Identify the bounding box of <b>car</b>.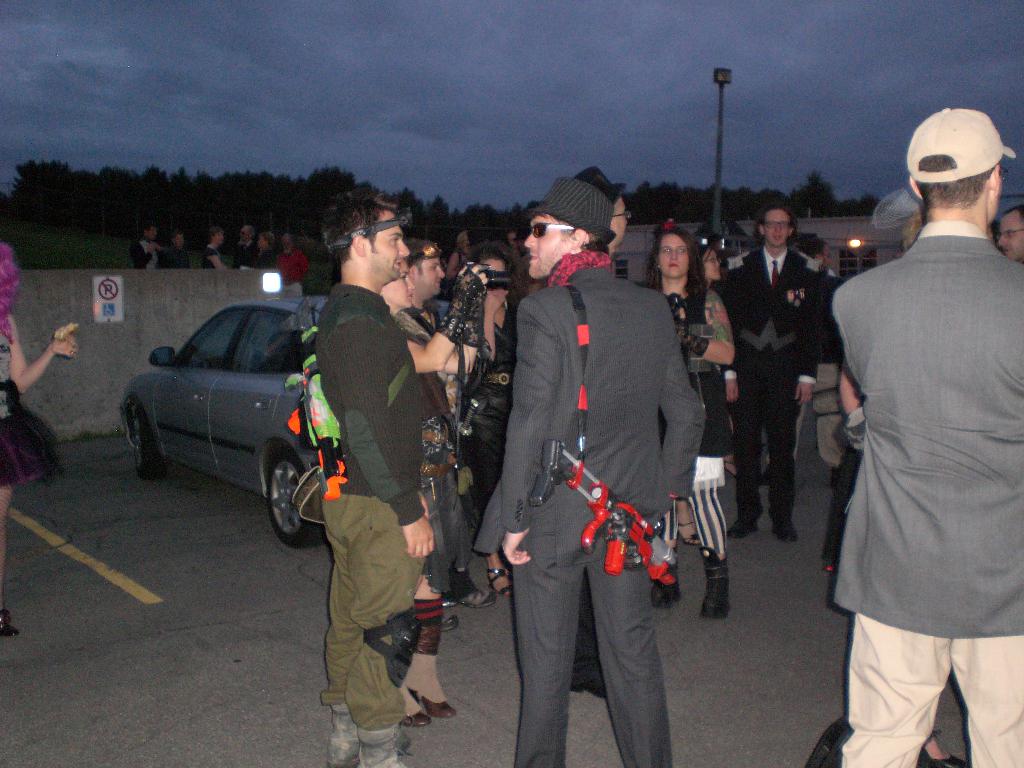
<bbox>113, 292, 358, 534</bbox>.
